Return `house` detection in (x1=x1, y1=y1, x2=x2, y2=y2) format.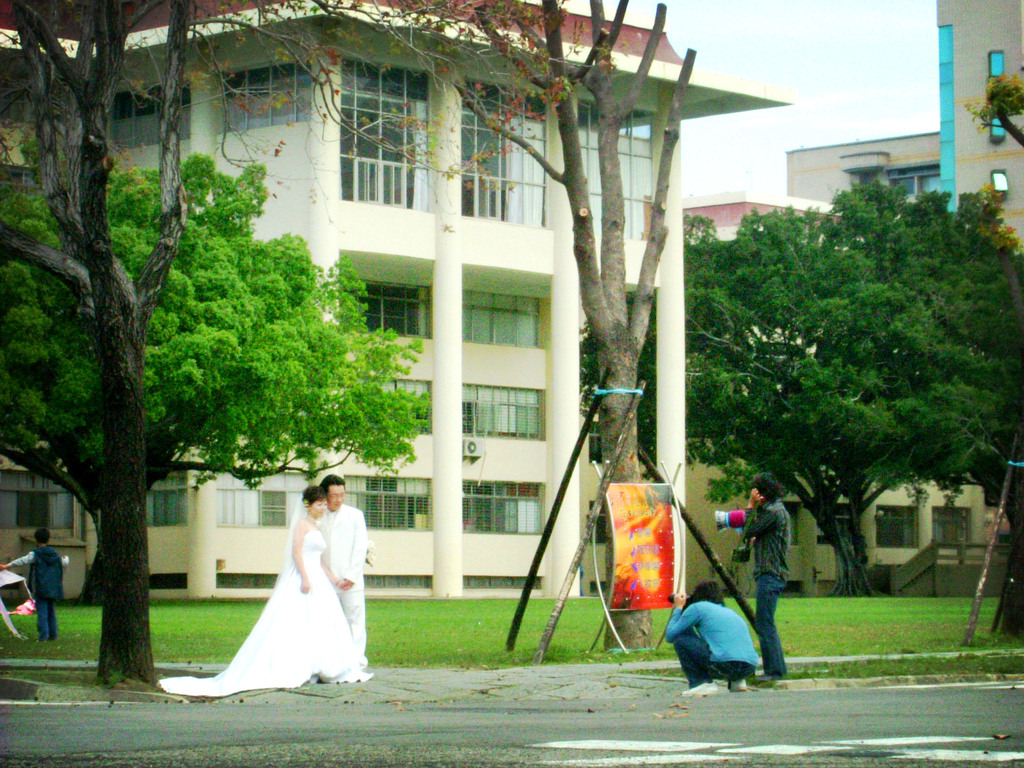
(x1=0, y1=0, x2=790, y2=602).
